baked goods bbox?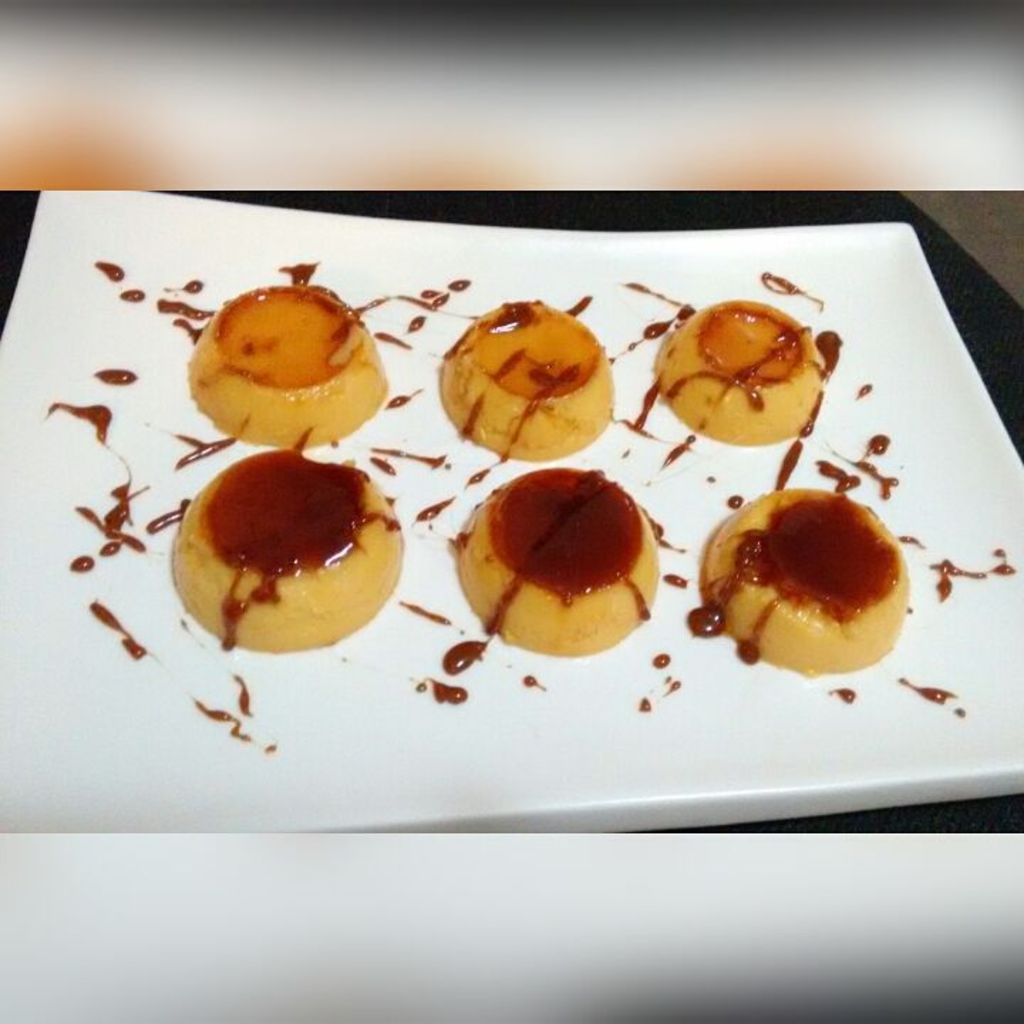
183, 283, 397, 454
